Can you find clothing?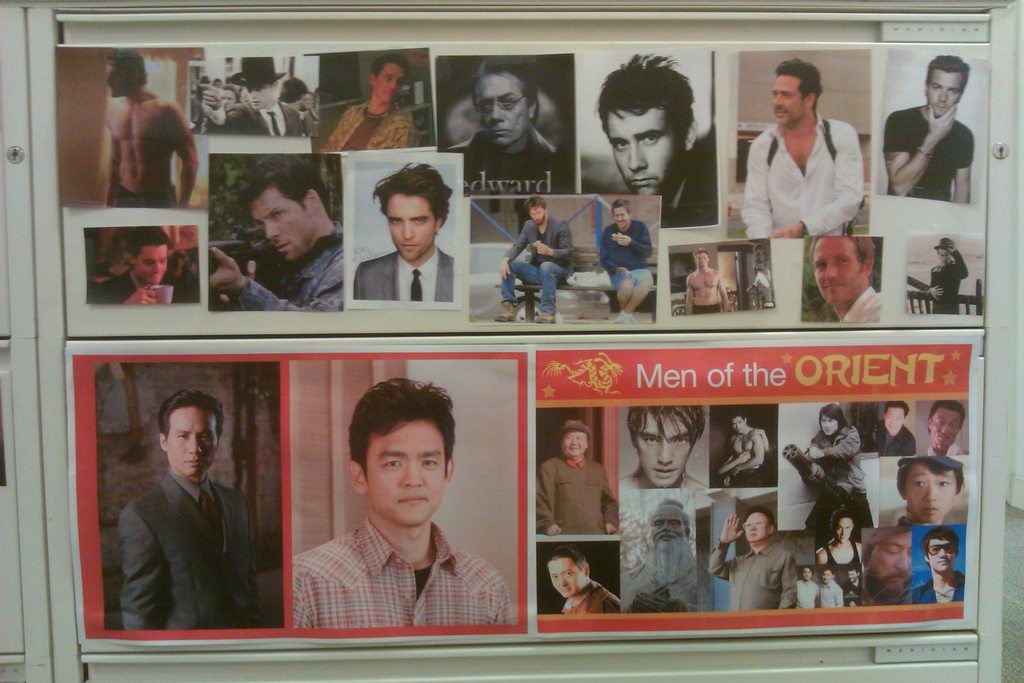
Yes, bounding box: 809 419 870 524.
